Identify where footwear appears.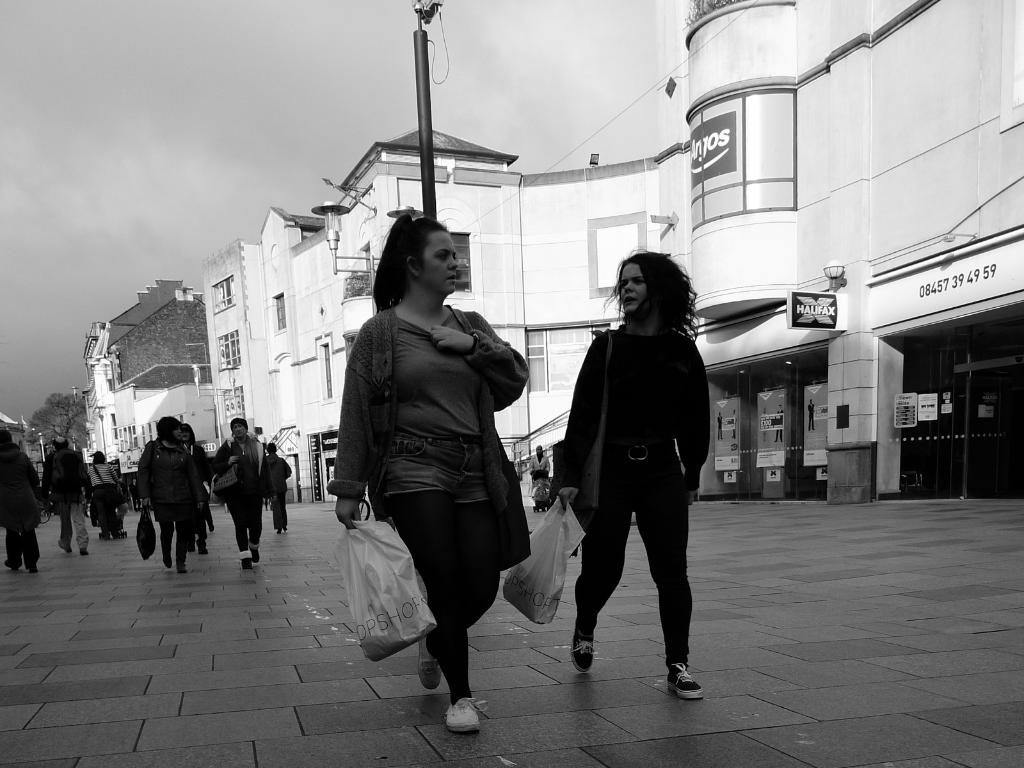
Appears at 28/565/38/575.
